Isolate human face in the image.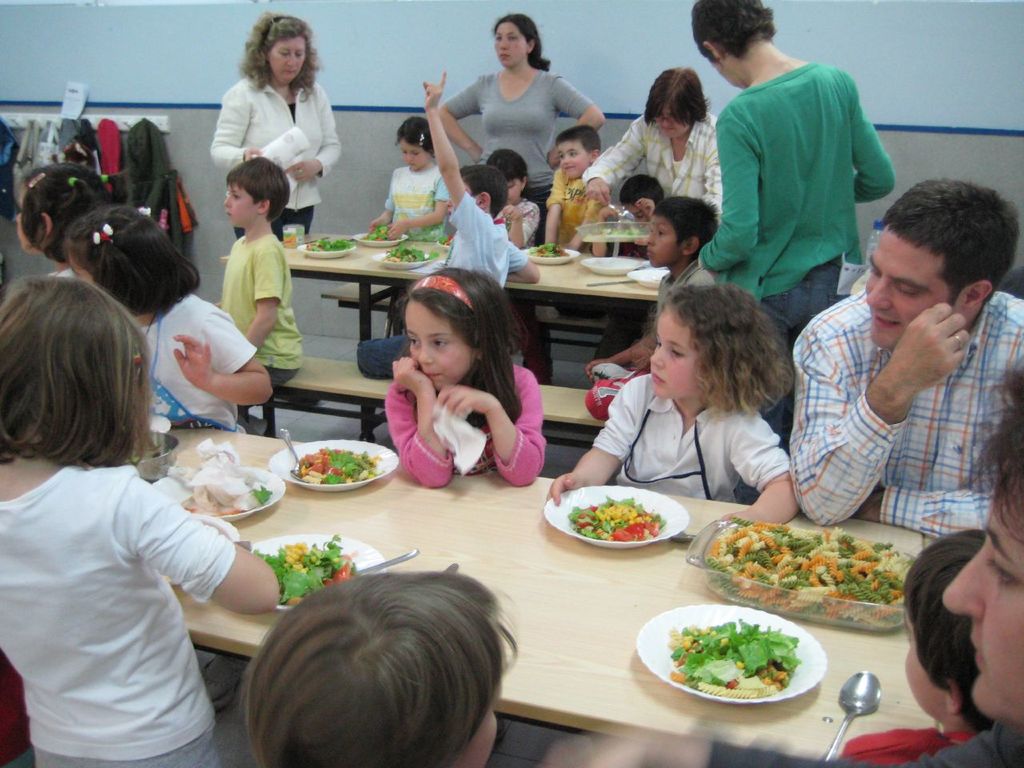
Isolated region: x1=650, y1=306, x2=694, y2=399.
